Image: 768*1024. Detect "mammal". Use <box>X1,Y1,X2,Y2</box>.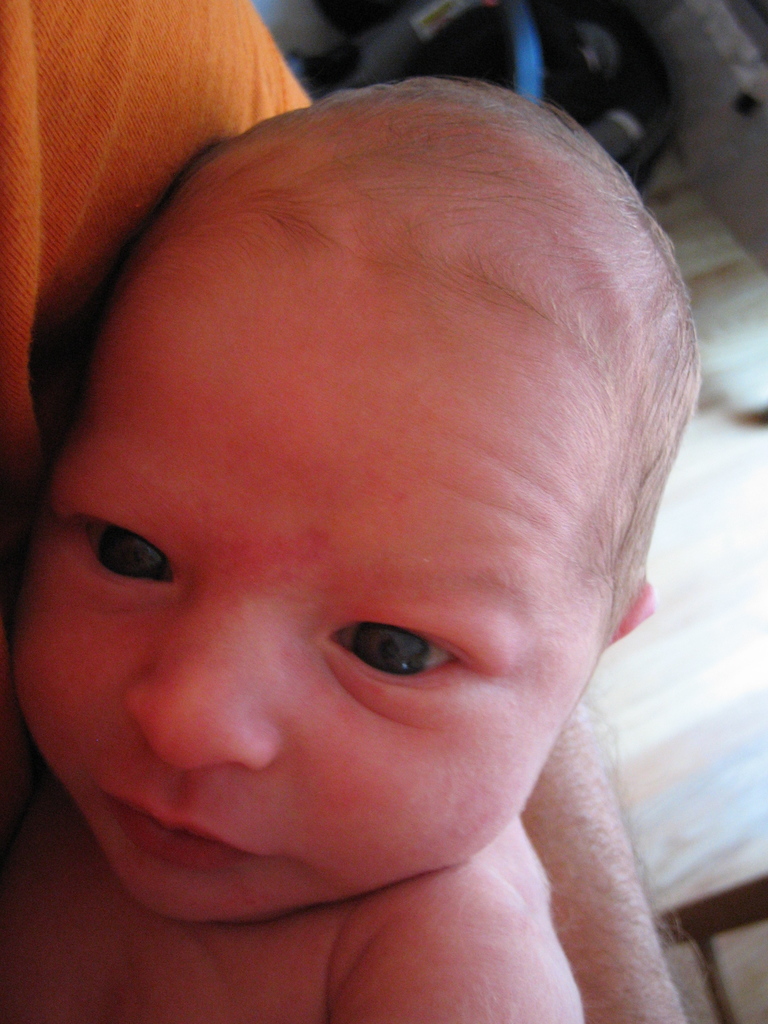
<box>0,77,592,1023</box>.
